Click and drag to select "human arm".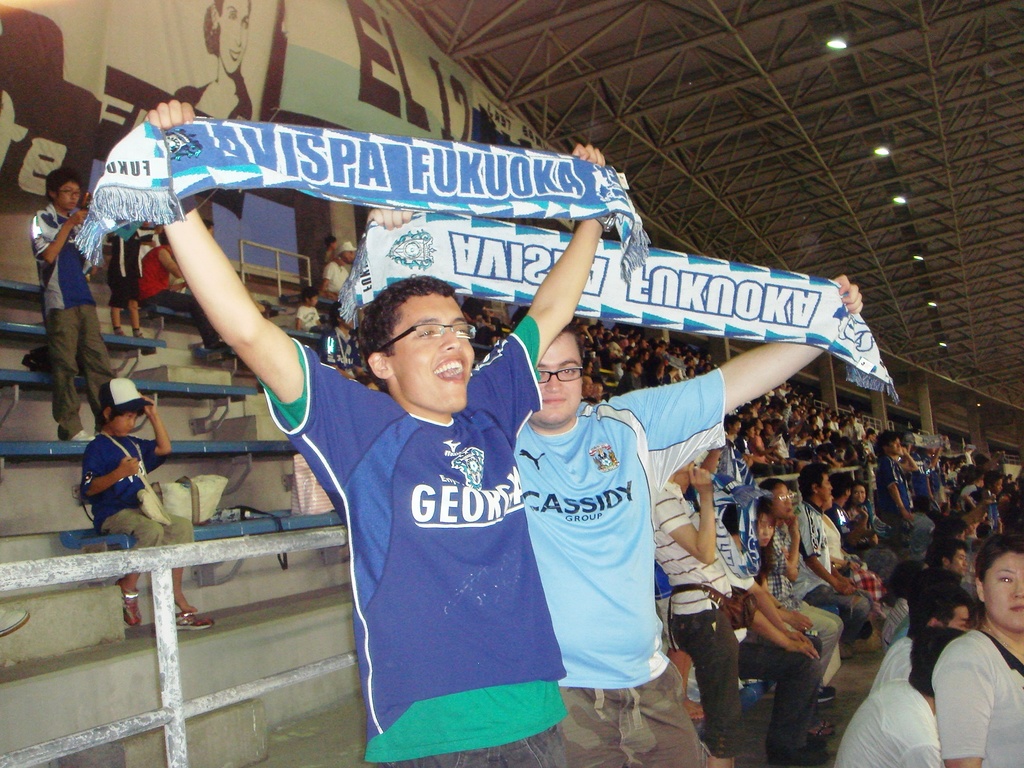
Selection: 28:196:89:274.
